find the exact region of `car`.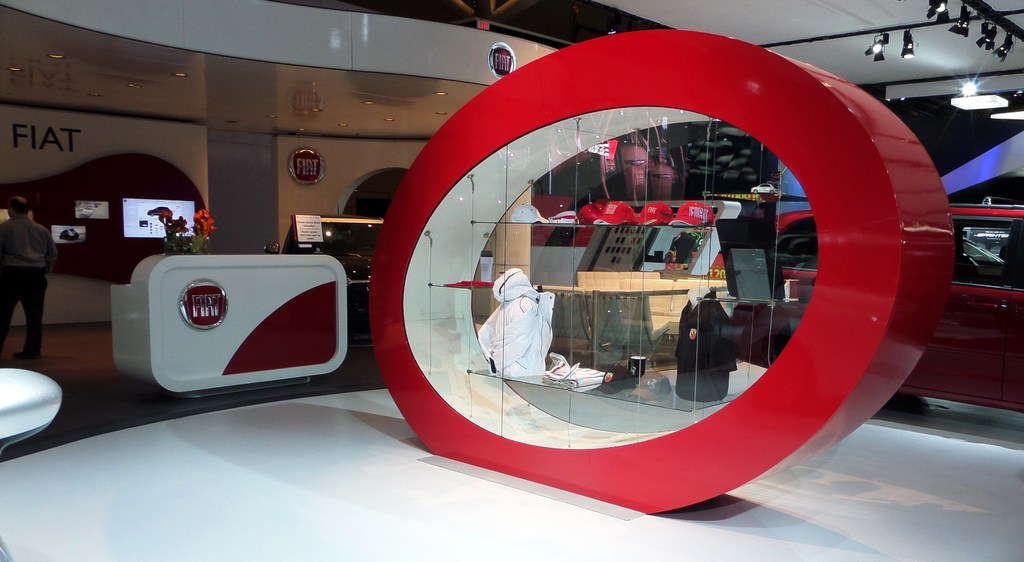
Exact region: bbox(732, 208, 1023, 413).
